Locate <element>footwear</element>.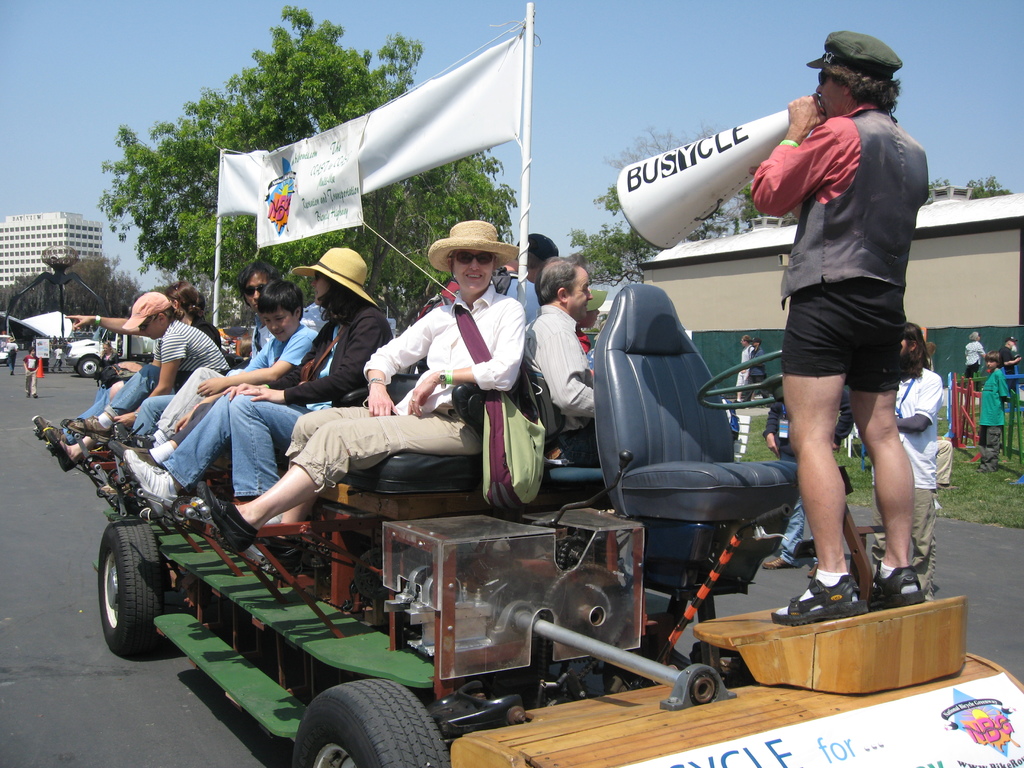
Bounding box: pyautogui.locateOnScreen(767, 555, 803, 572).
